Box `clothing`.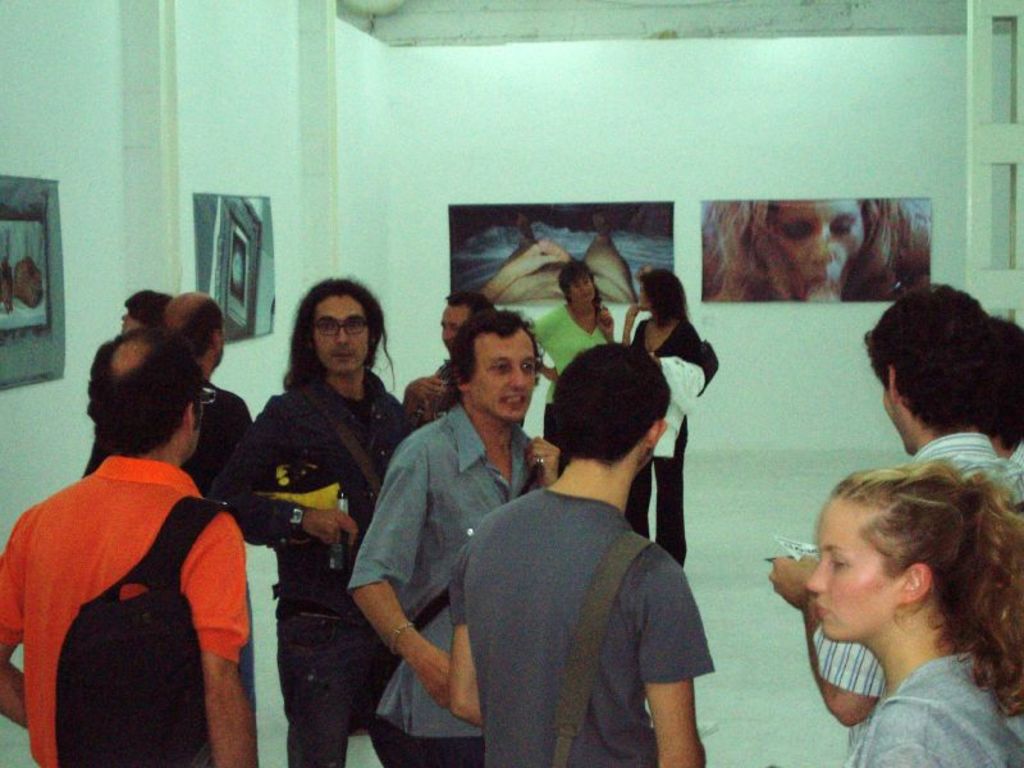
79/375/256/709.
